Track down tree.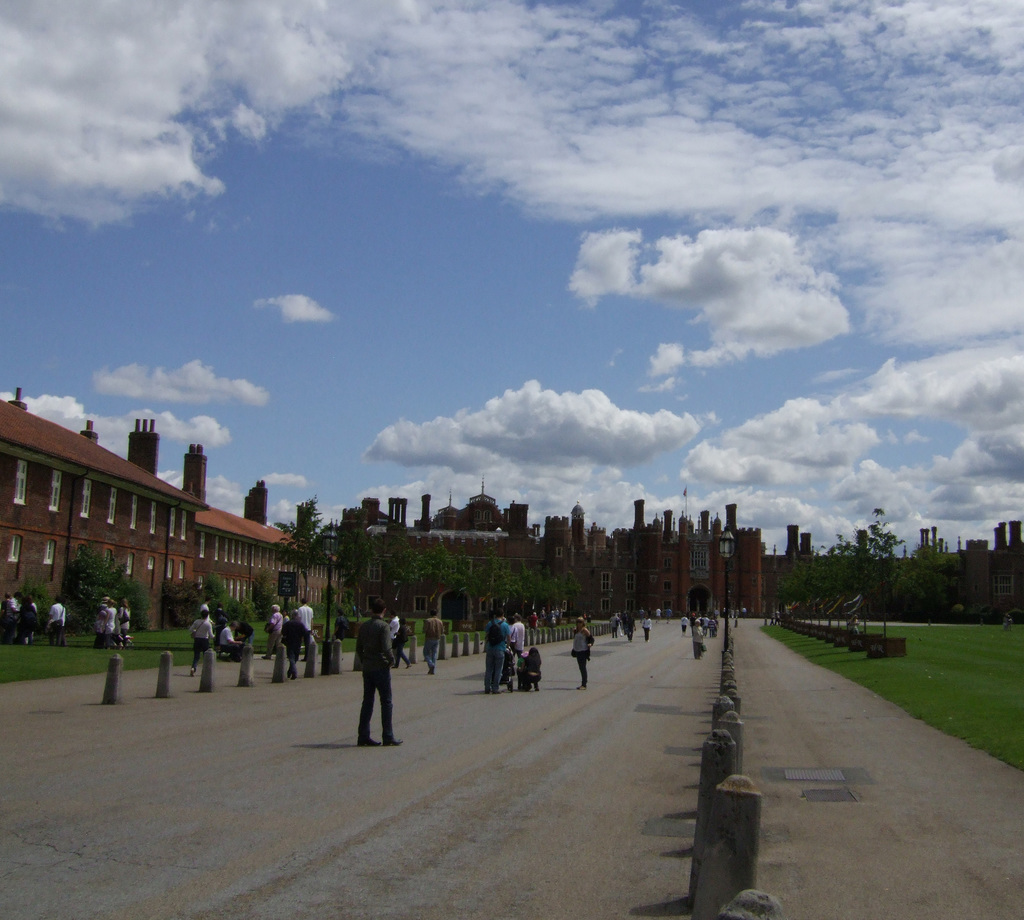
Tracked to rect(278, 497, 333, 604).
